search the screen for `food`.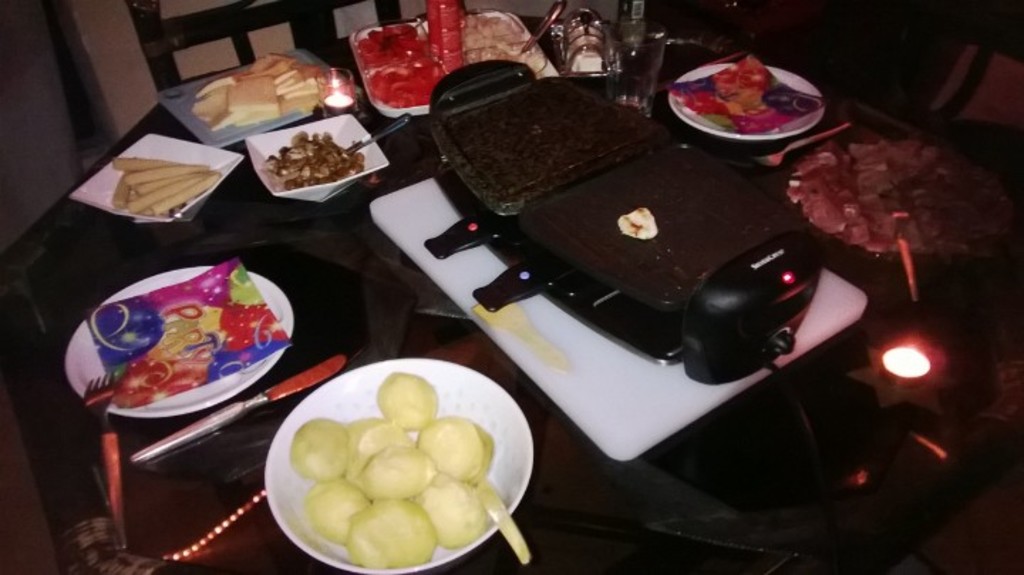
Found at box=[283, 373, 495, 572].
